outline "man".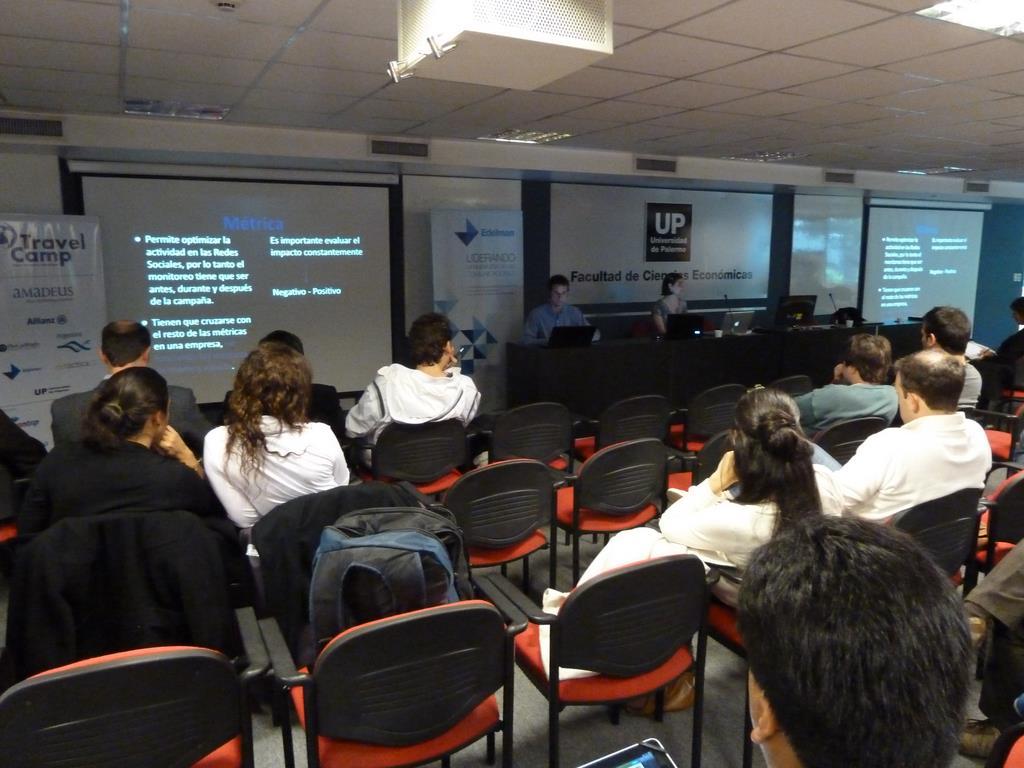
Outline: {"x1": 792, "y1": 333, "x2": 900, "y2": 438}.
